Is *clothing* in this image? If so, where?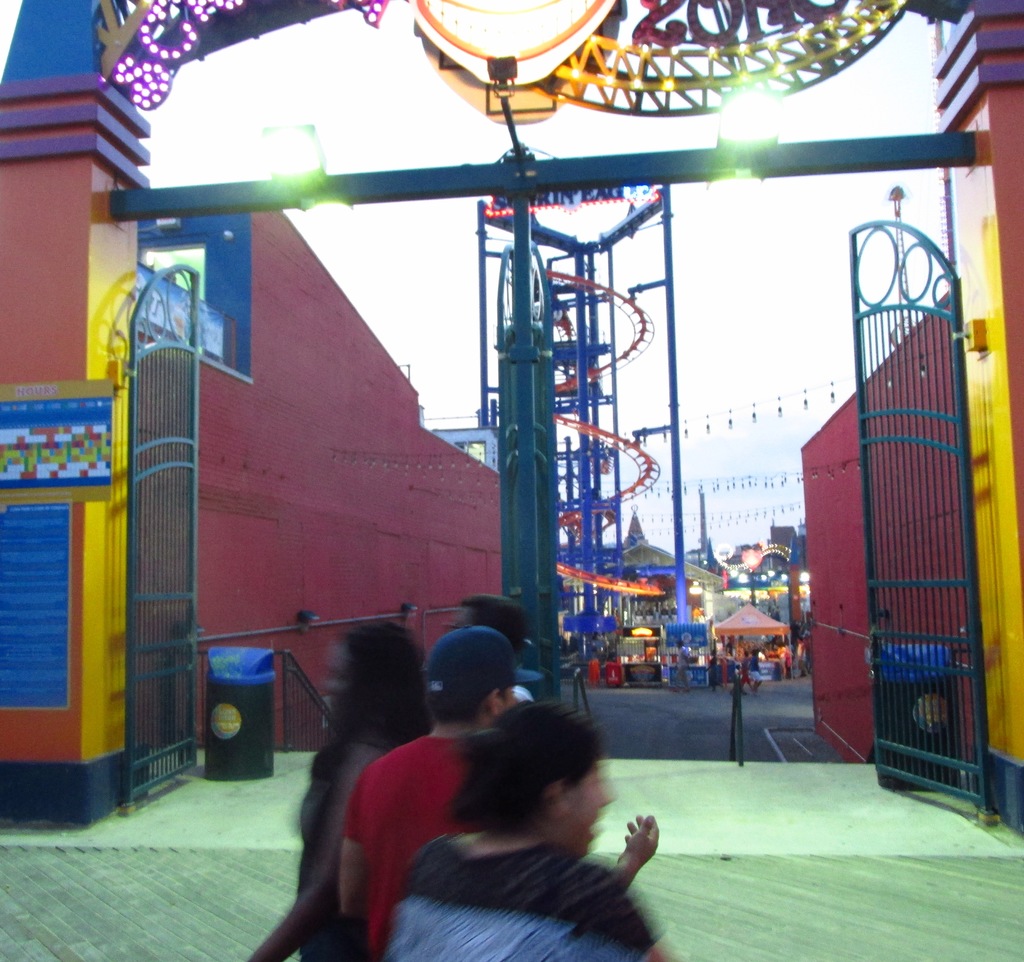
Yes, at {"x1": 647, "y1": 649, "x2": 657, "y2": 662}.
